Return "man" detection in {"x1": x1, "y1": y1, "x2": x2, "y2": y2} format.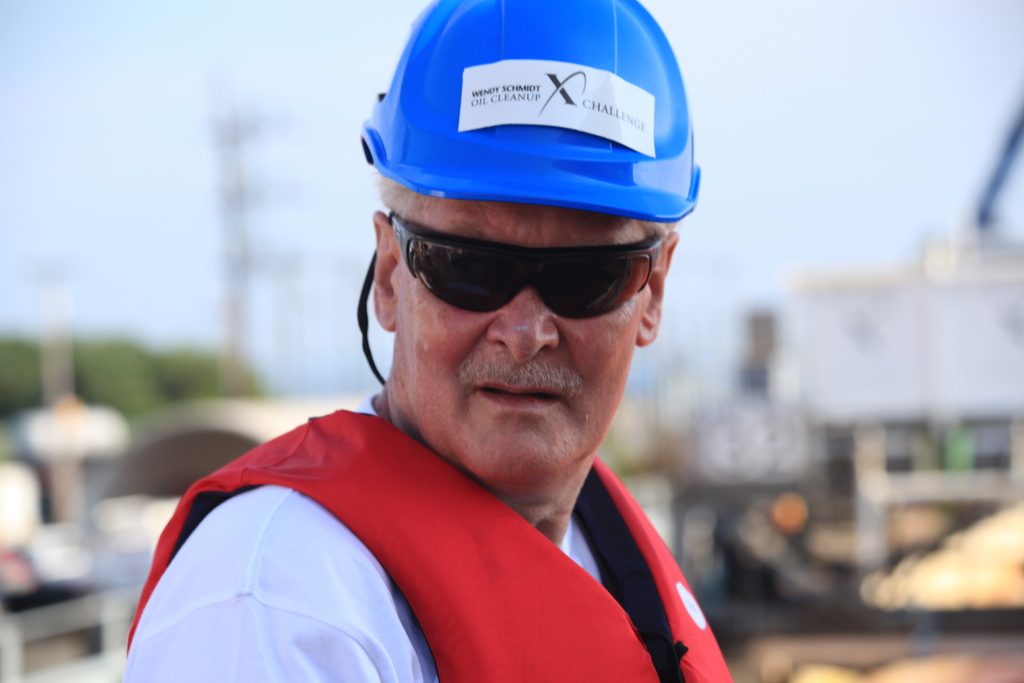
{"x1": 130, "y1": 44, "x2": 790, "y2": 682}.
